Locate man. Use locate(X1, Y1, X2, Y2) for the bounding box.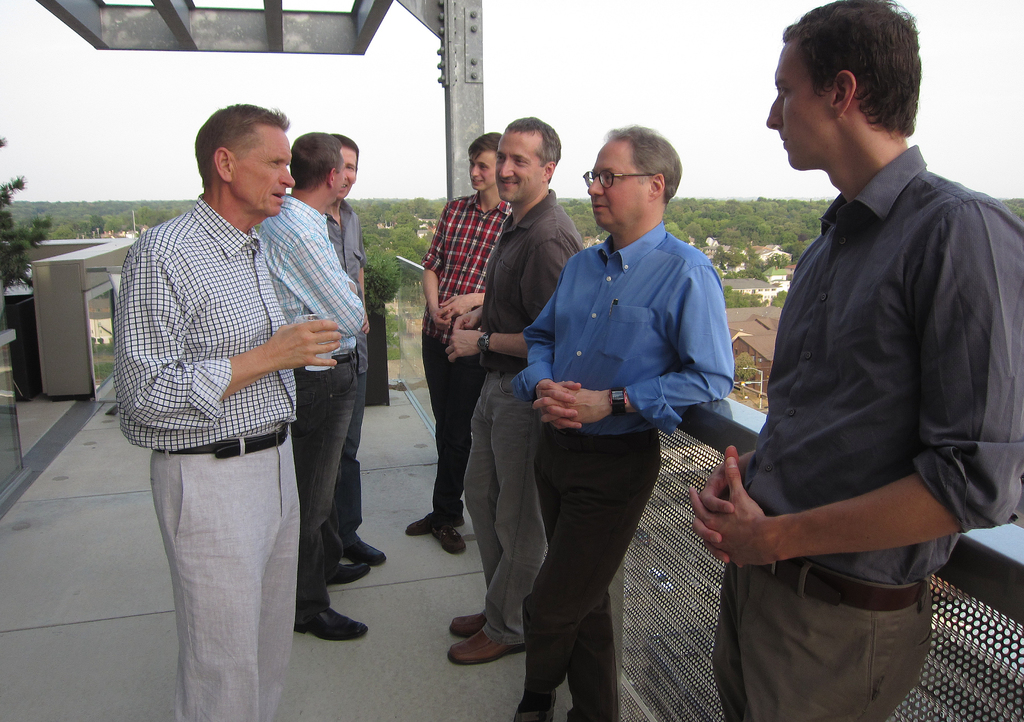
locate(405, 131, 510, 554).
